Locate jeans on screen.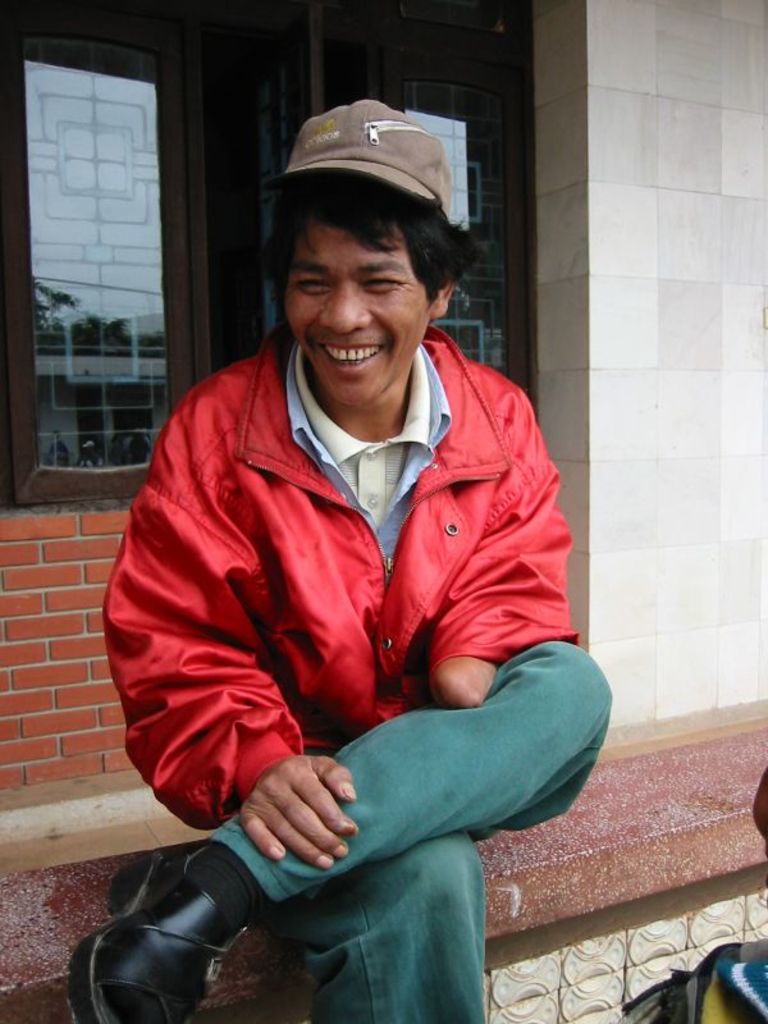
On screen at 209 631 613 1023.
